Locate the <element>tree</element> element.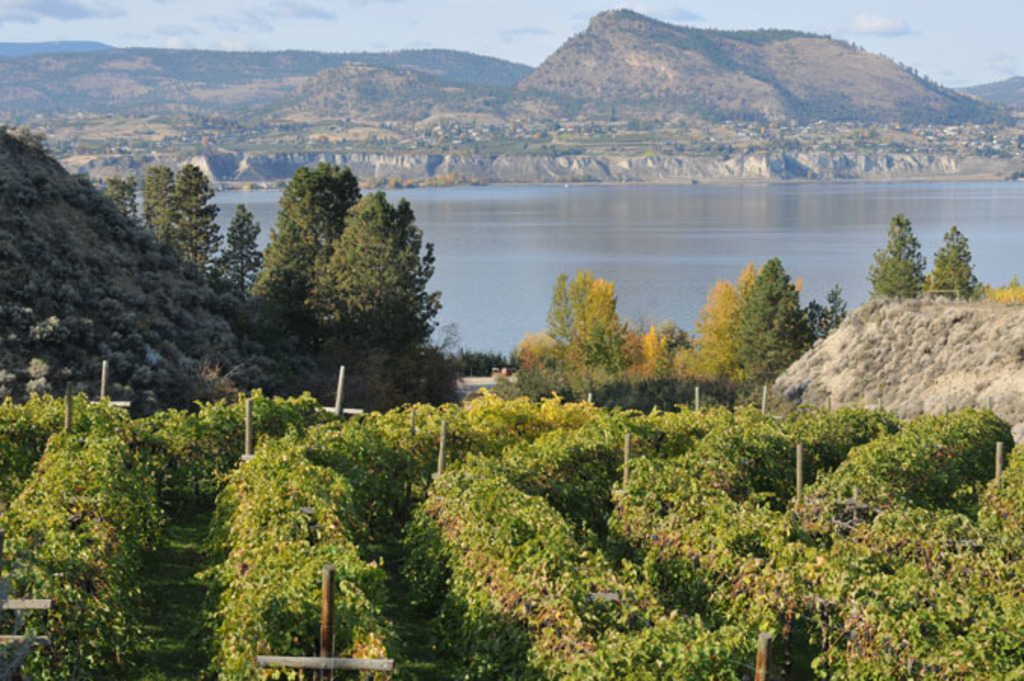
Element bbox: l=169, t=166, r=219, b=278.
